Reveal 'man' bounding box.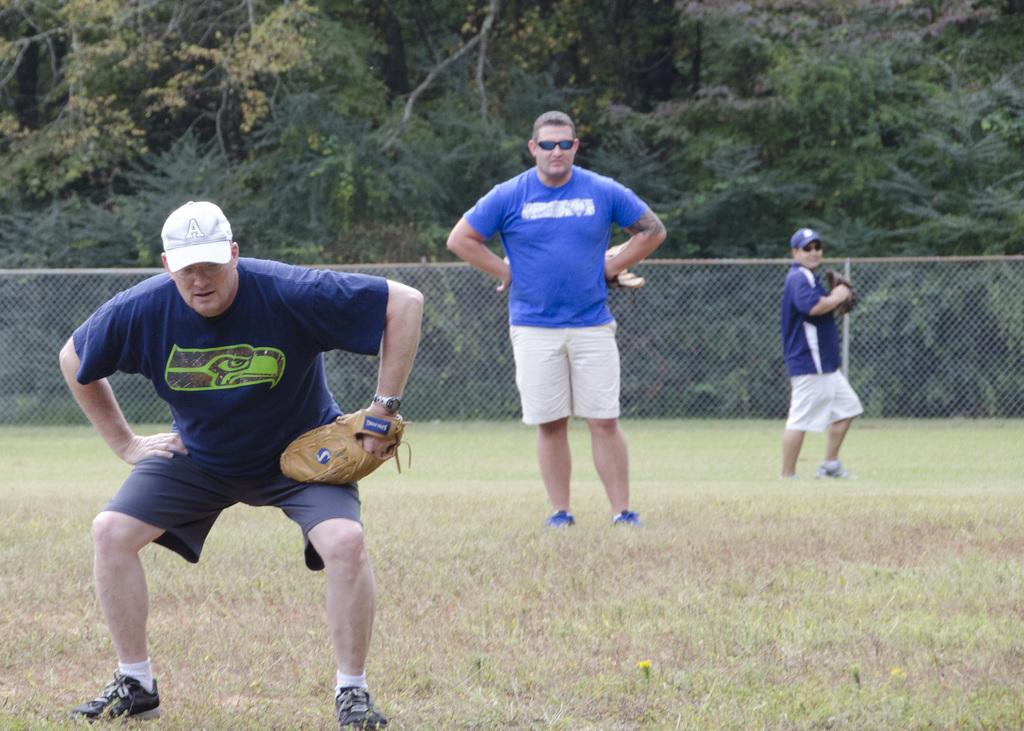
Revealed: 63 191 435 707.
